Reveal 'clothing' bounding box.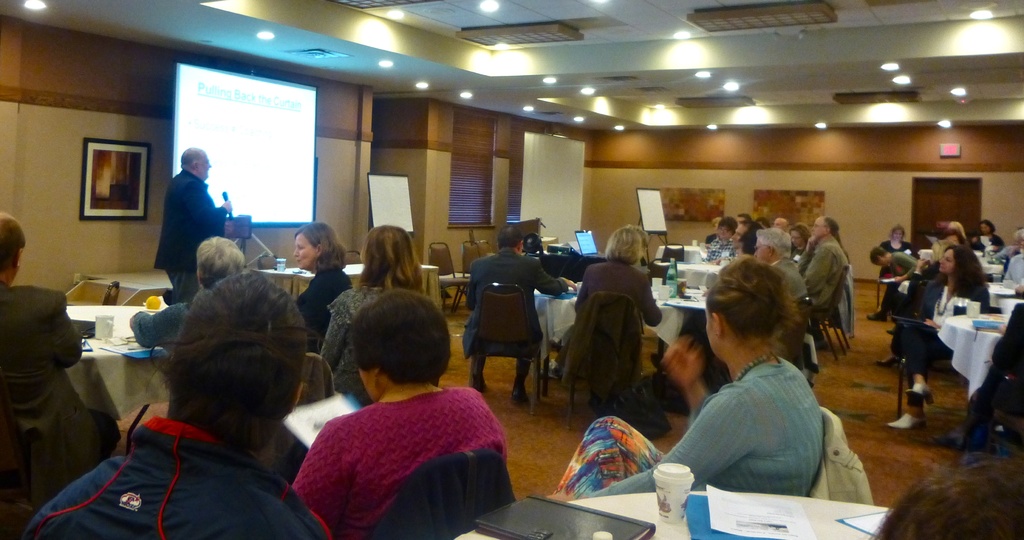
Revealed: x1=559, y1=262, x2=660, y2=426.
